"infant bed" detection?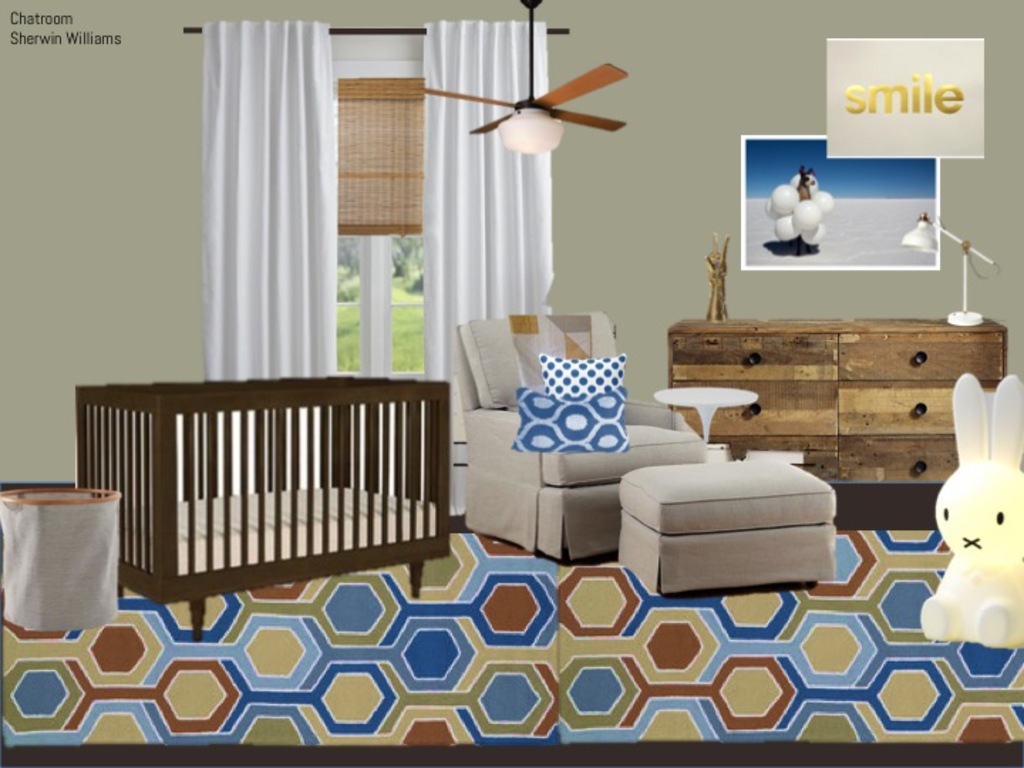
{"left": 71, "top": 370, "right": 449, "bottom": 644}
